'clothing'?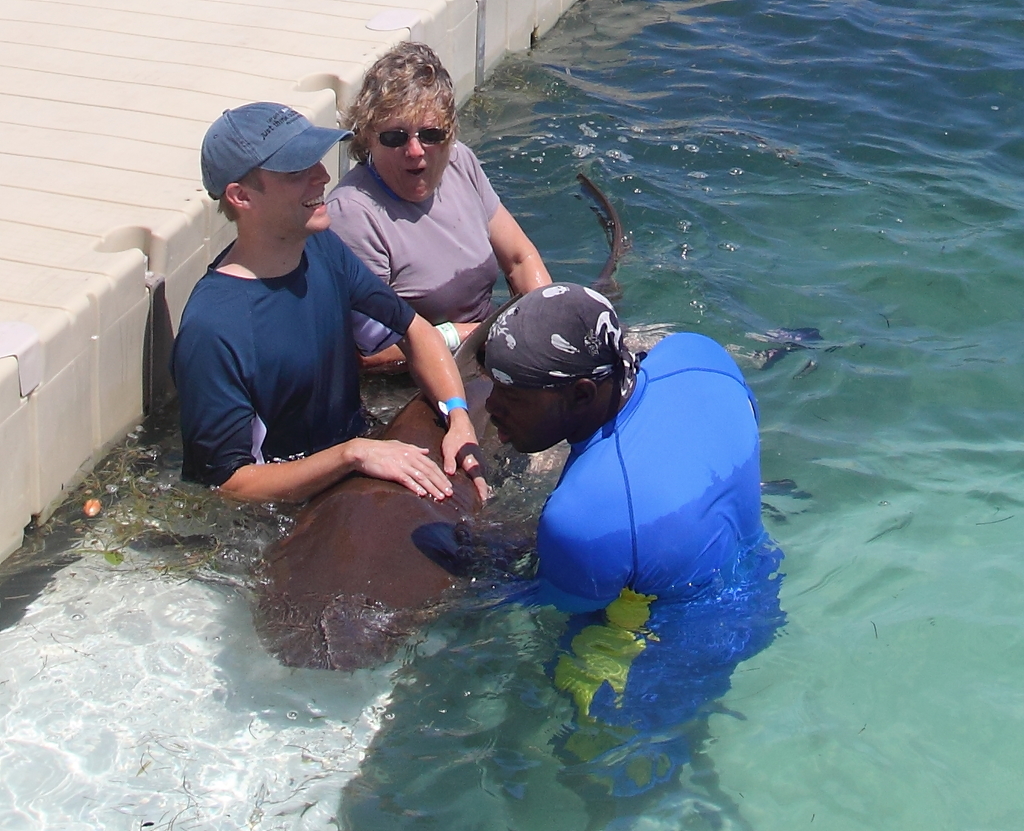
box=[319, 121, 546, 334]
